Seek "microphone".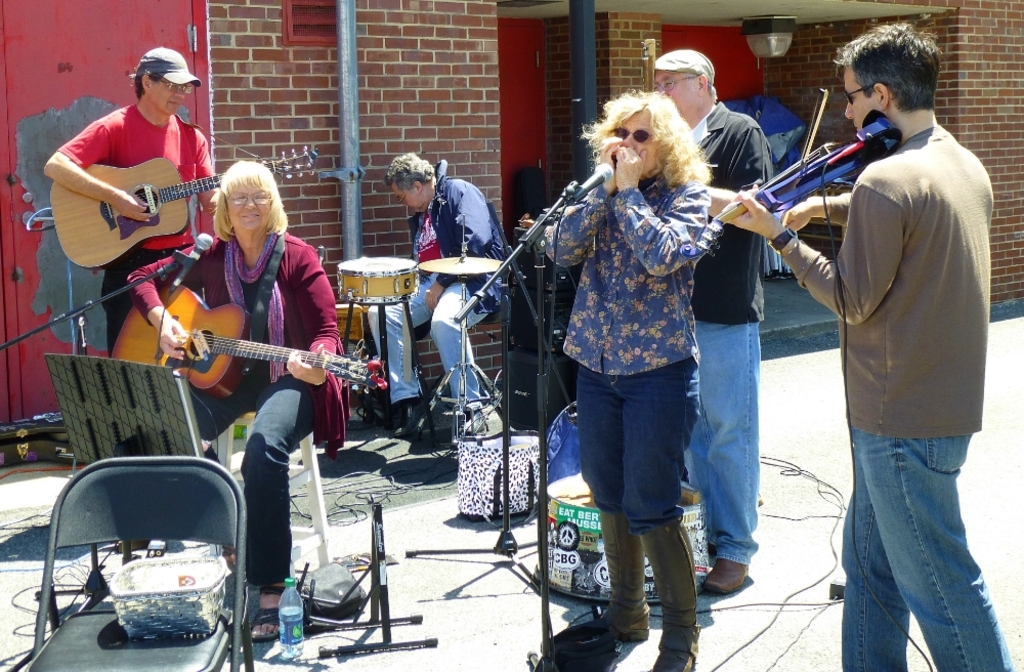
[left=572, top=166, right=612, bottom=197].
